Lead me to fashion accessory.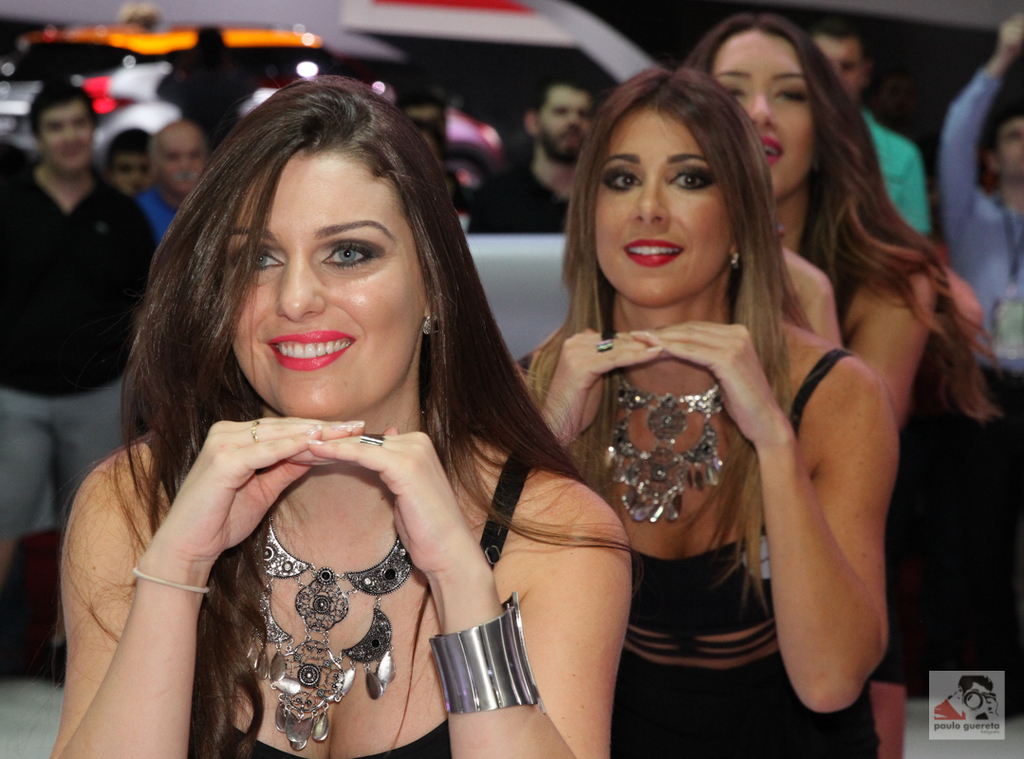
Lead to l=421, t=312, r=441, b=337.
